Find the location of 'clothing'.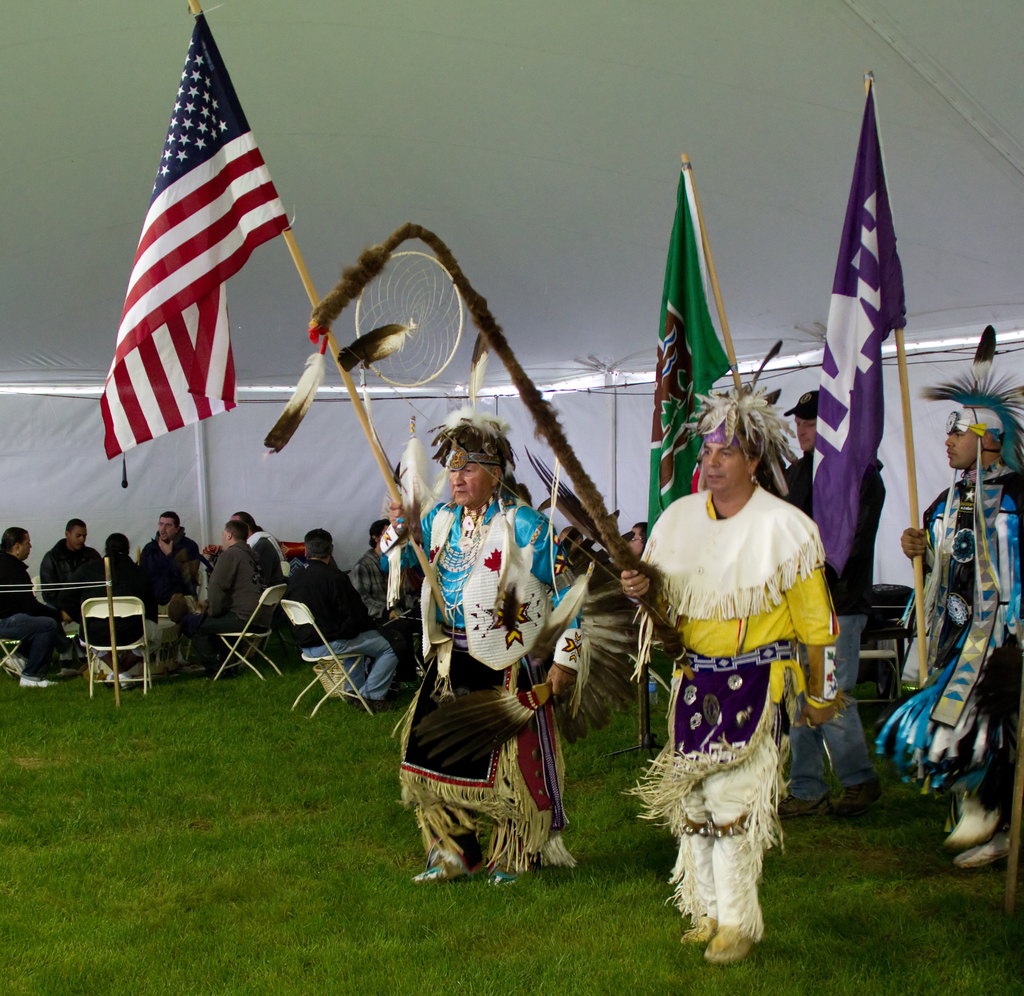
Location: [278,557,401,698].
